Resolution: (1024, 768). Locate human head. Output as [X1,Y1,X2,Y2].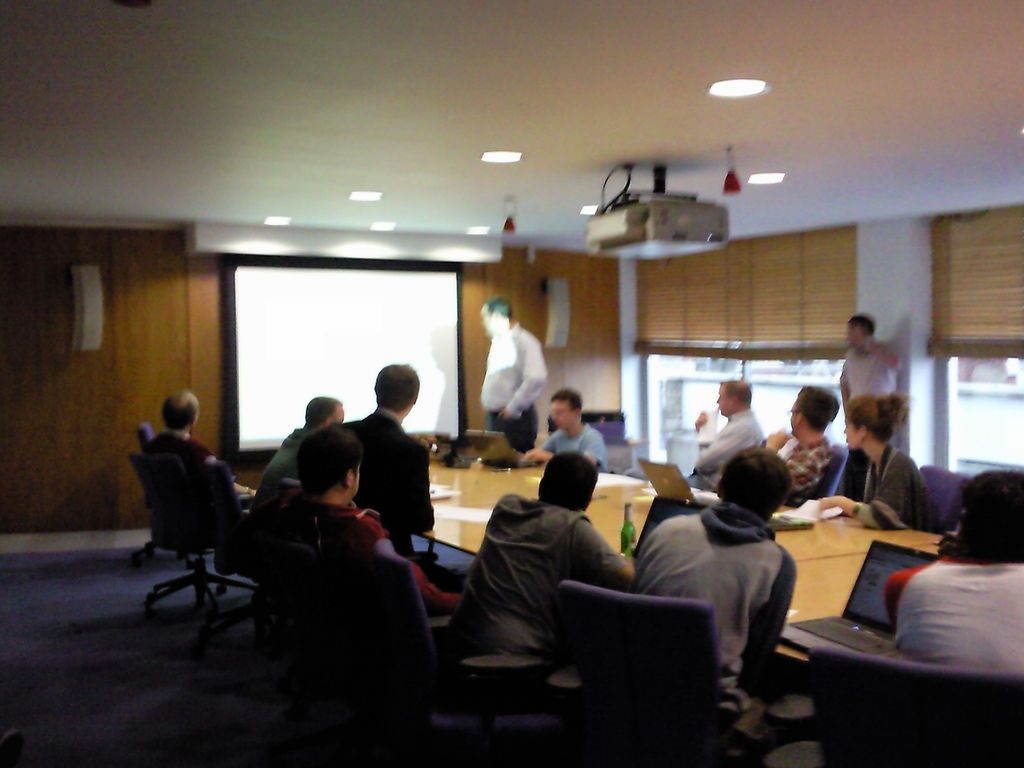
[479,295,513,333].
